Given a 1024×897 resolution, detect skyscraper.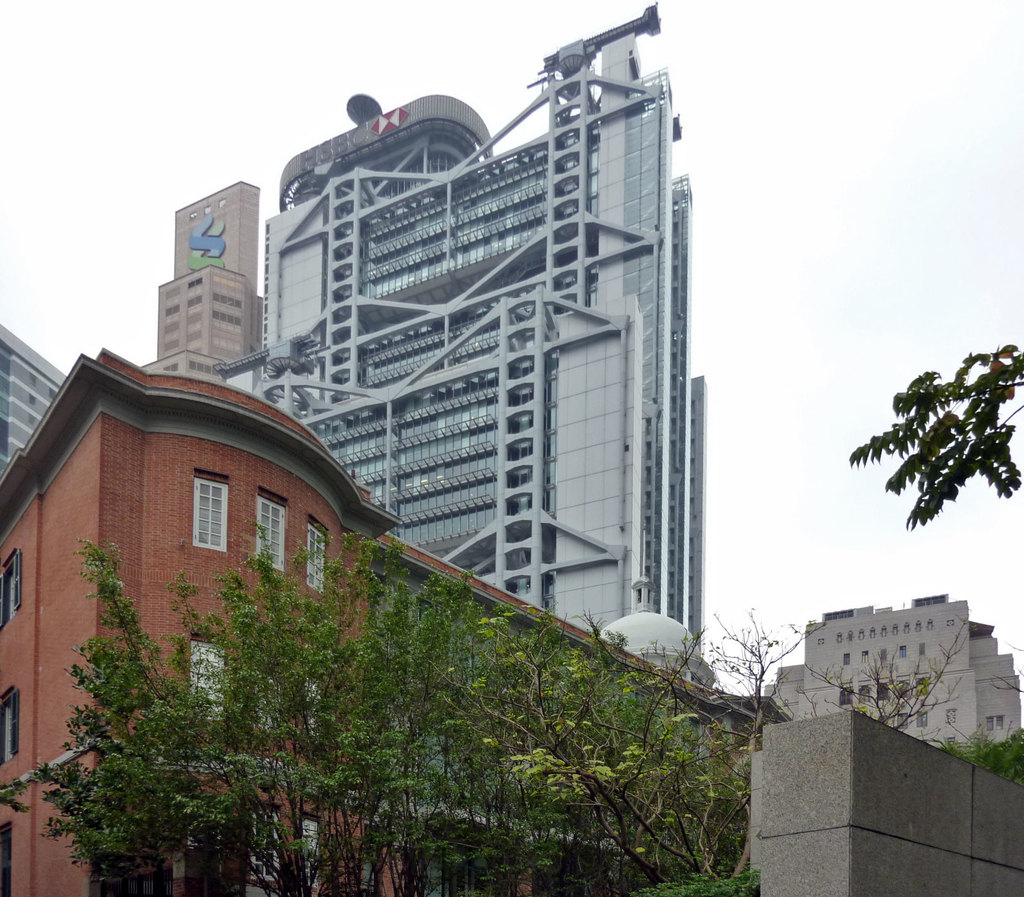
<region>222, 41, 691, 631</region>.
